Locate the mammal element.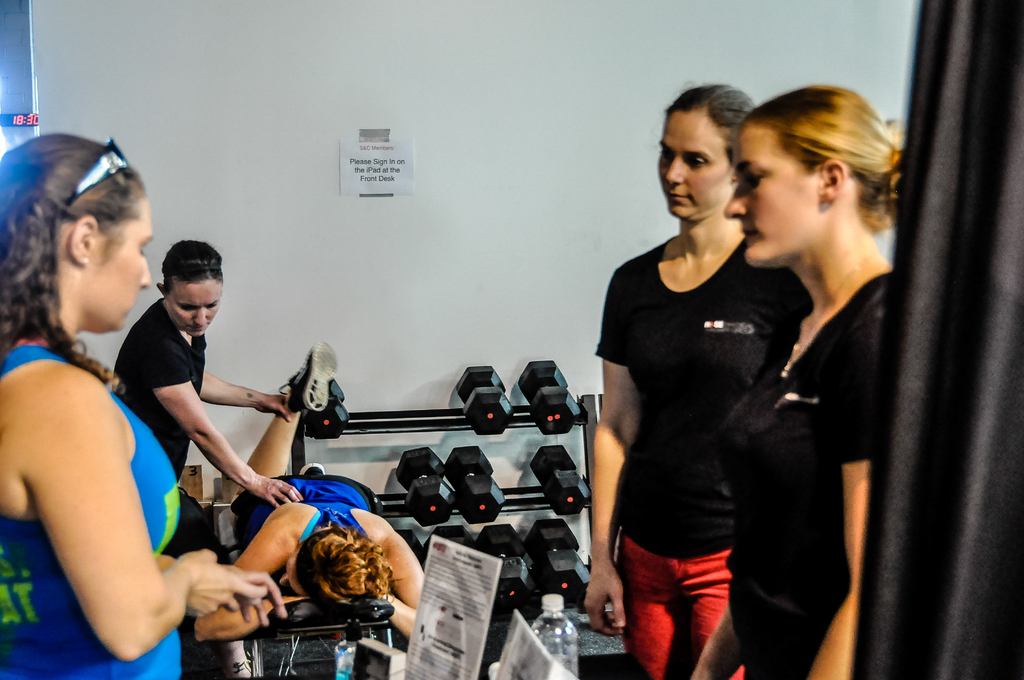
Element bbox: 0, 133, 285, 679.
